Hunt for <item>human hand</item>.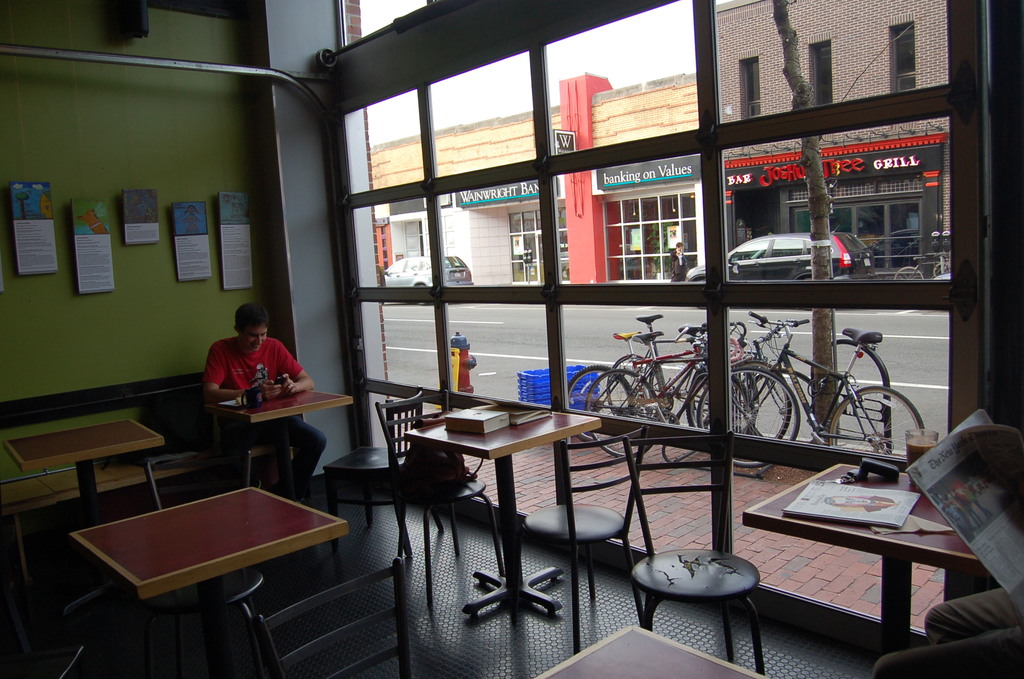
Hunted down at bbox(260, 379, 284, 398).
